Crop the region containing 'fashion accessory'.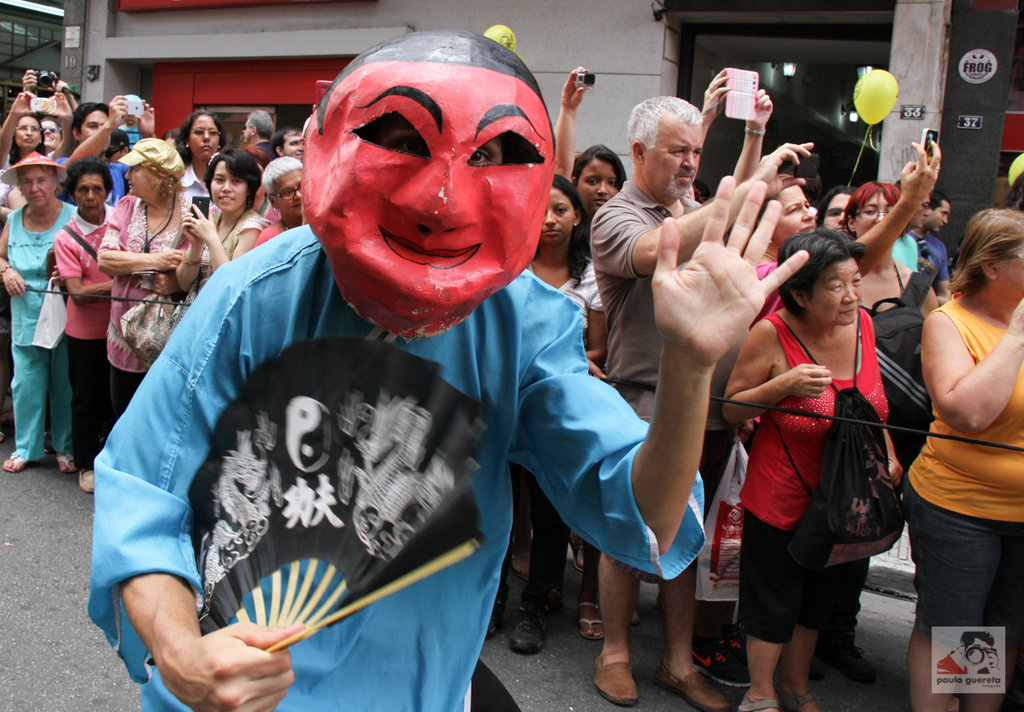
Crop region: [left=142, top=182, right=179, bottom=247].
